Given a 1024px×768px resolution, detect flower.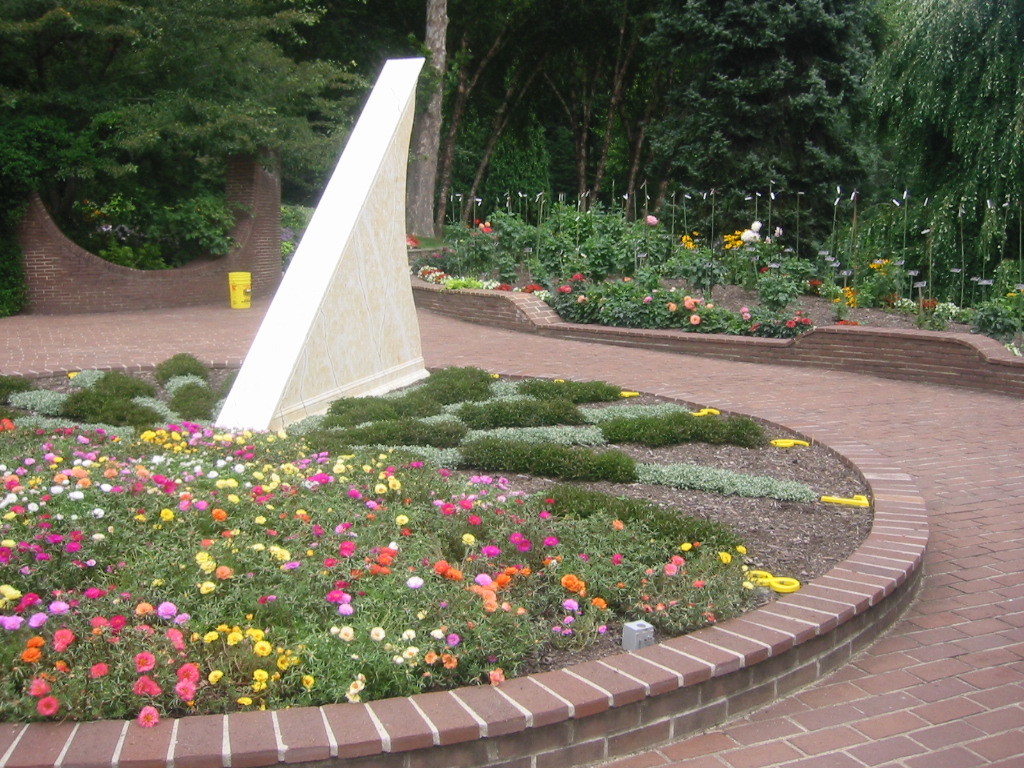
251:678:263:690.
